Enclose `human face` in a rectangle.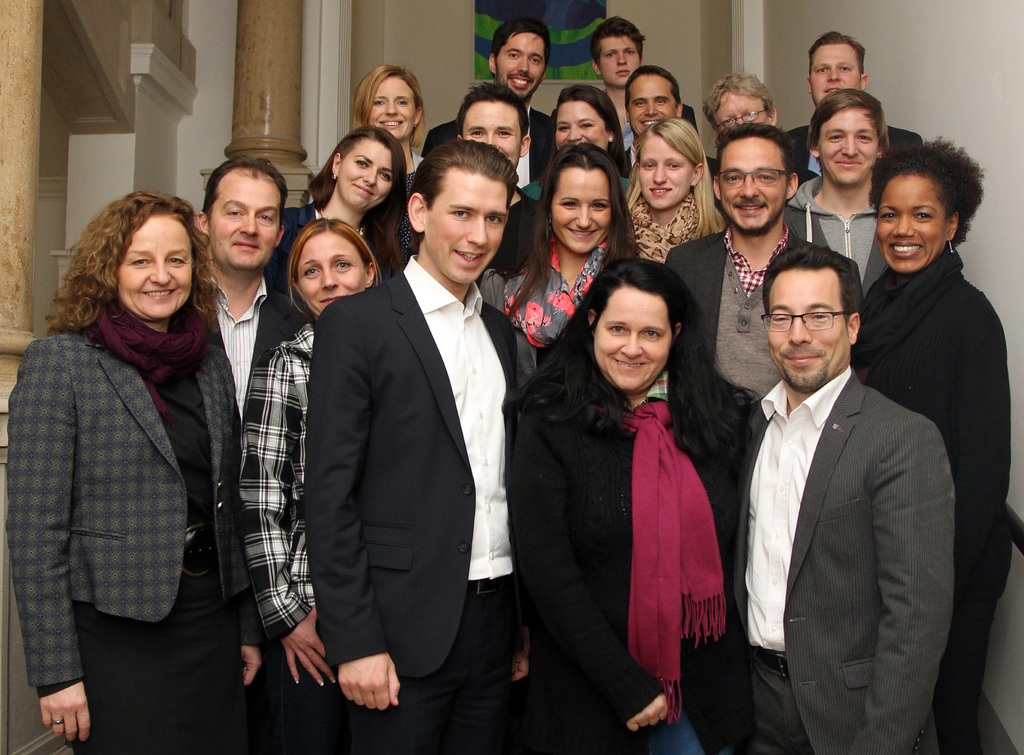
[556, 169, 611, 251].
